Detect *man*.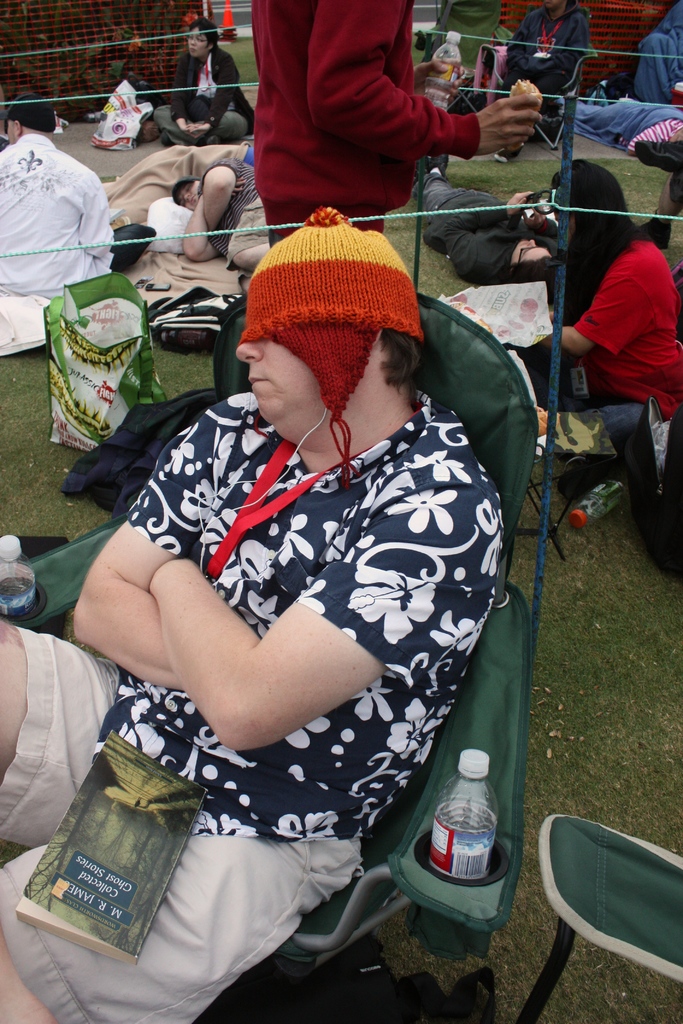
Detected at pyautogui.locateOnScreen(497, 0, 582, 138).
